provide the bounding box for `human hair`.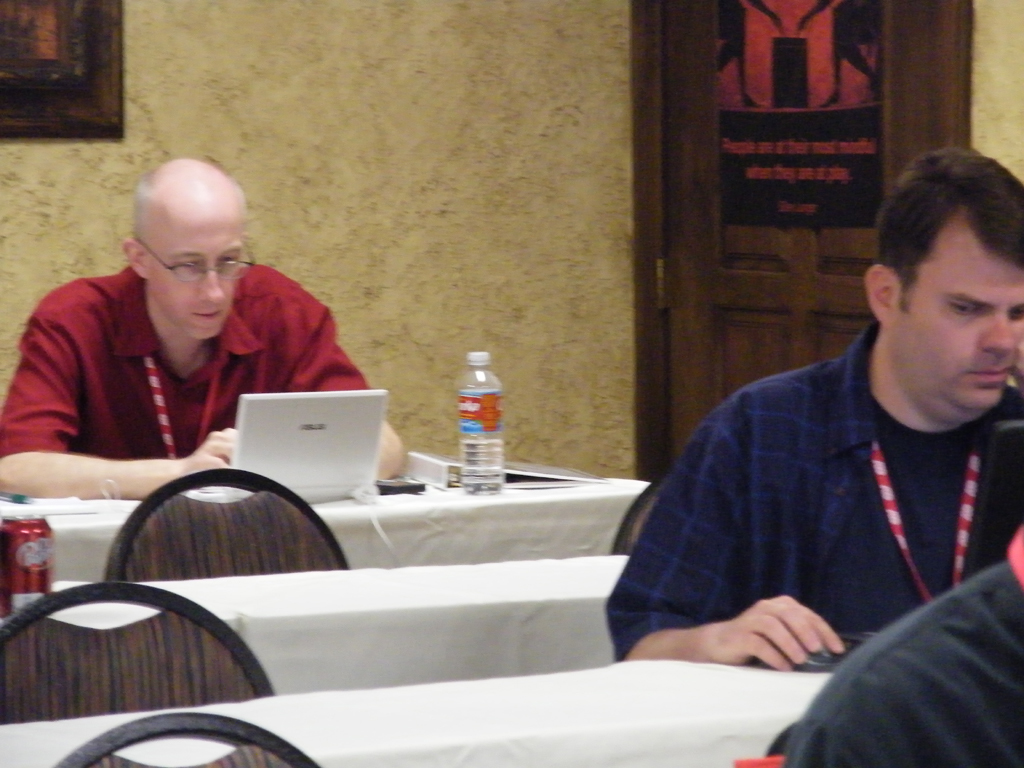
l=877, t=137, r=1020, b=347.
